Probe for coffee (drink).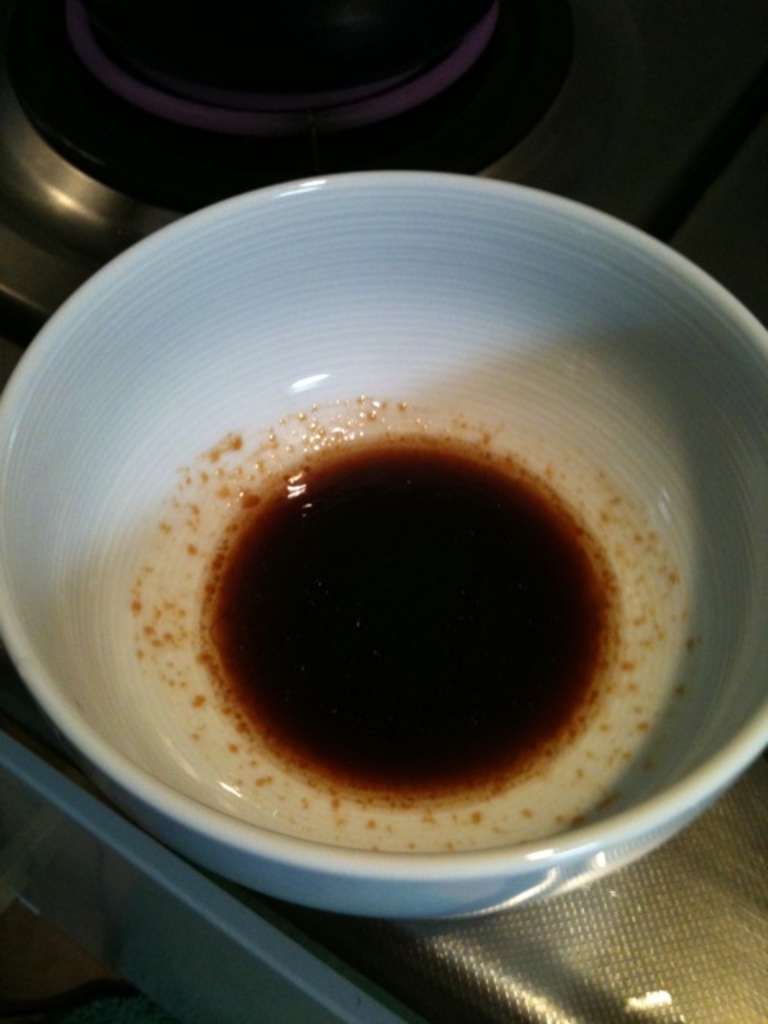
Probe result: 16/170/767/963.
